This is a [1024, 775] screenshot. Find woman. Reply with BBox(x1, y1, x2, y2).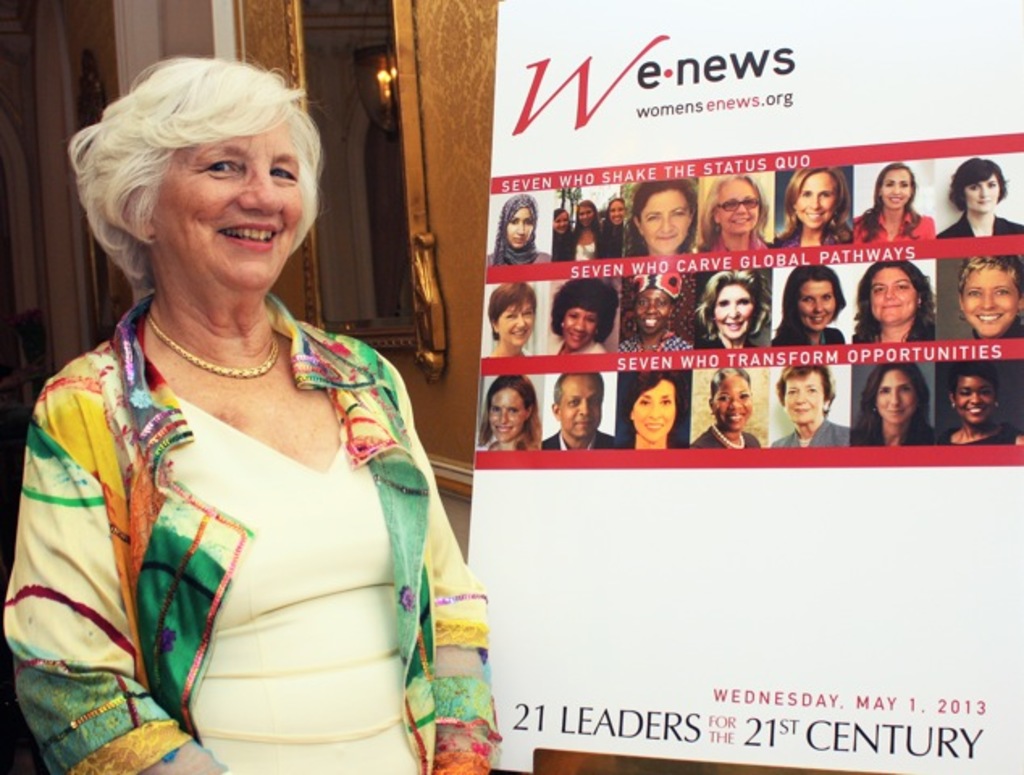
BBox(489, 279, 533, 360).
